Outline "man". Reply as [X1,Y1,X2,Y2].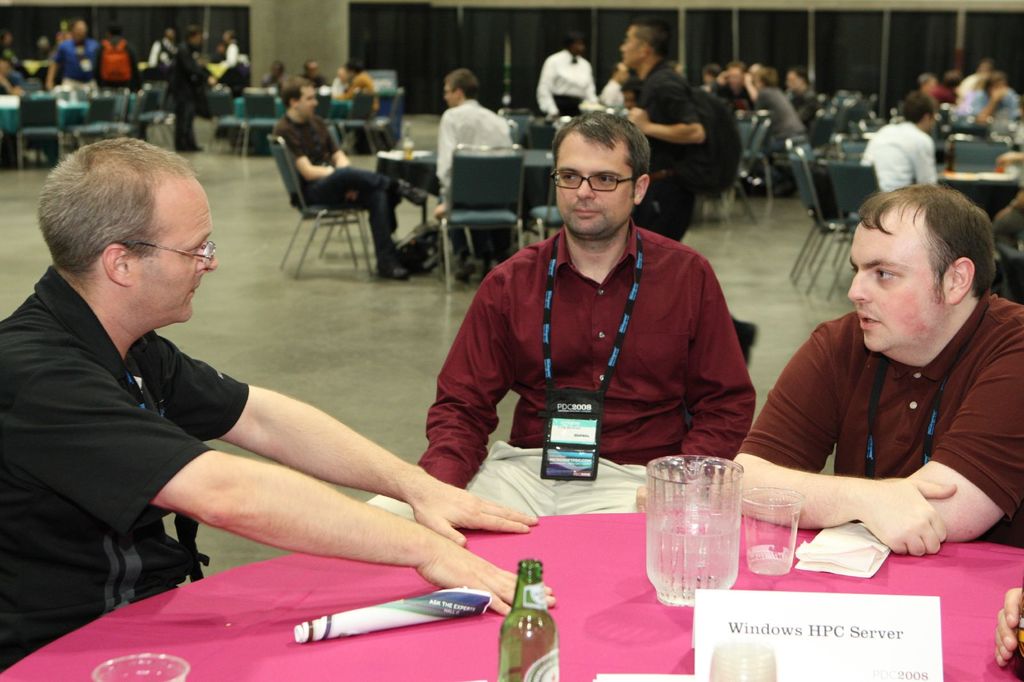
[417,109,754,509].
